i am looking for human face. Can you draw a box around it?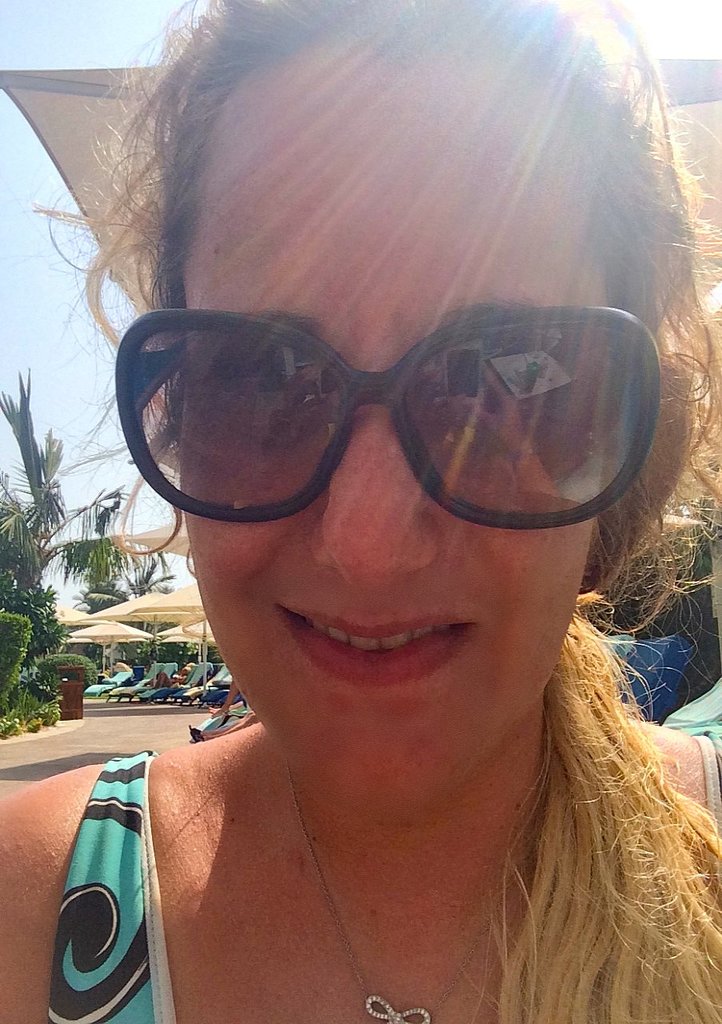
Sure, the bounding box is BBox(173, 59, 618, 814).
